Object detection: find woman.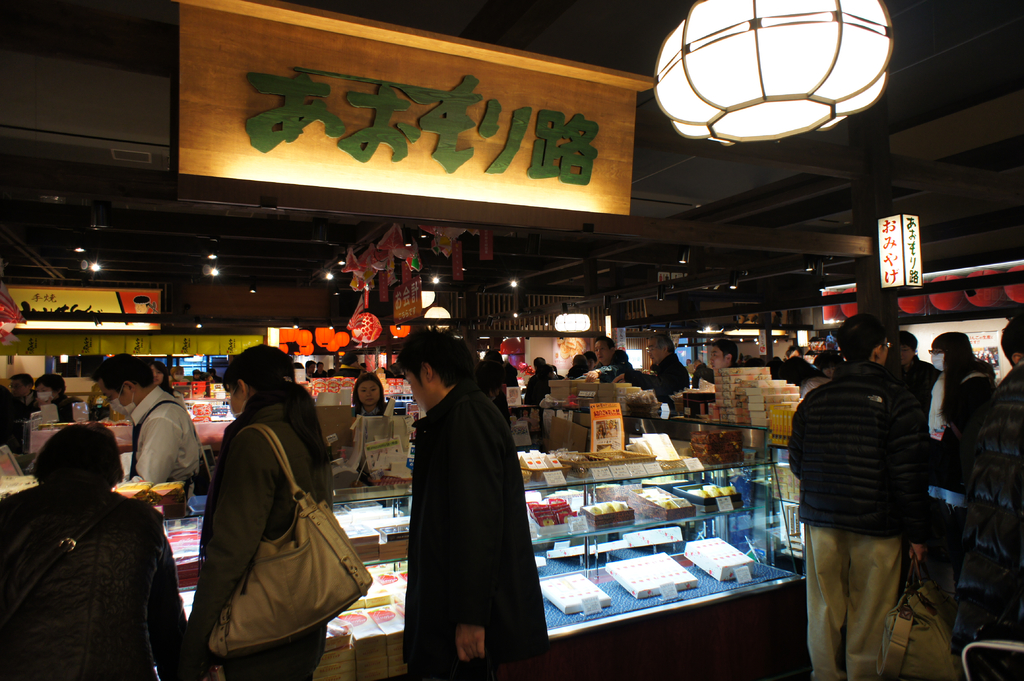
locate(179, 333, 353, 680).
